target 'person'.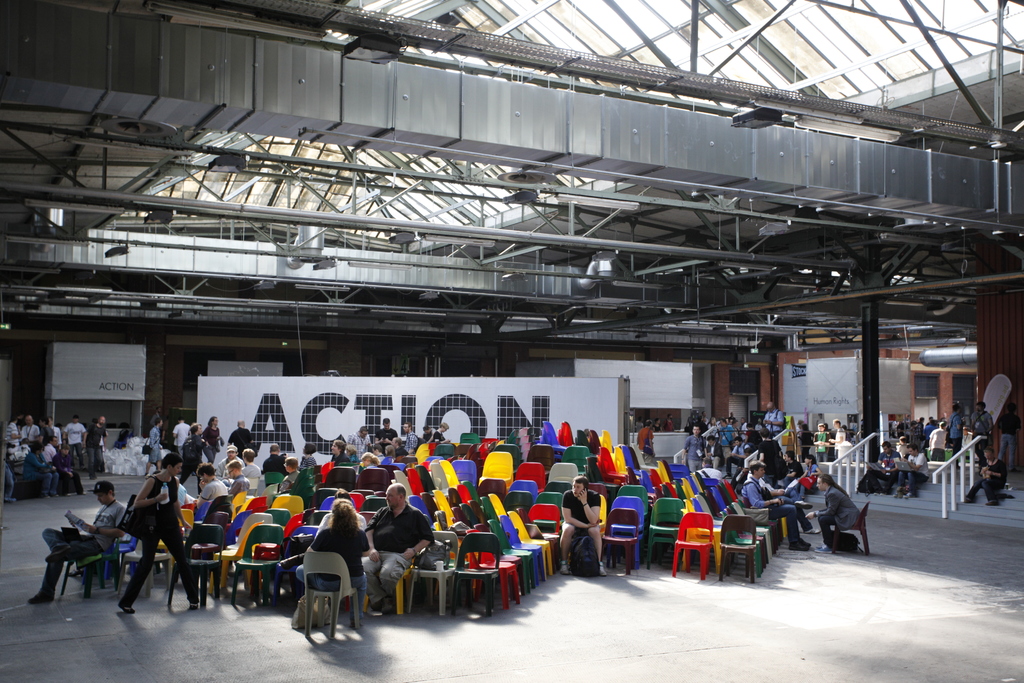
Target region: <box>995,402,1018,472</box>.
